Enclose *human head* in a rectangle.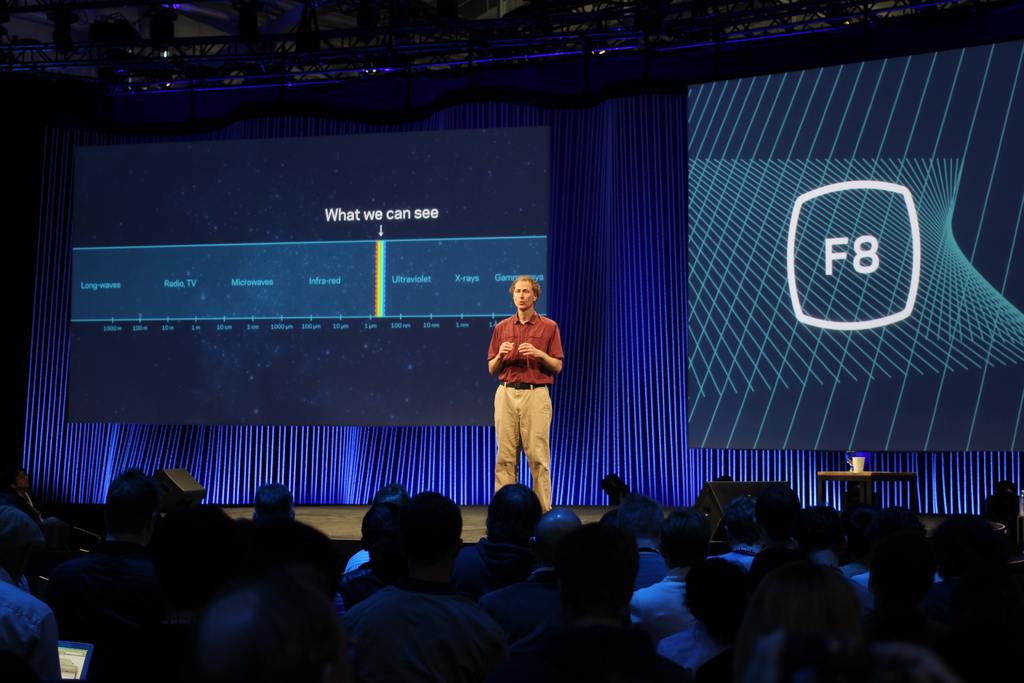
[x1=616, y1=490, x2=663, y2=548].
